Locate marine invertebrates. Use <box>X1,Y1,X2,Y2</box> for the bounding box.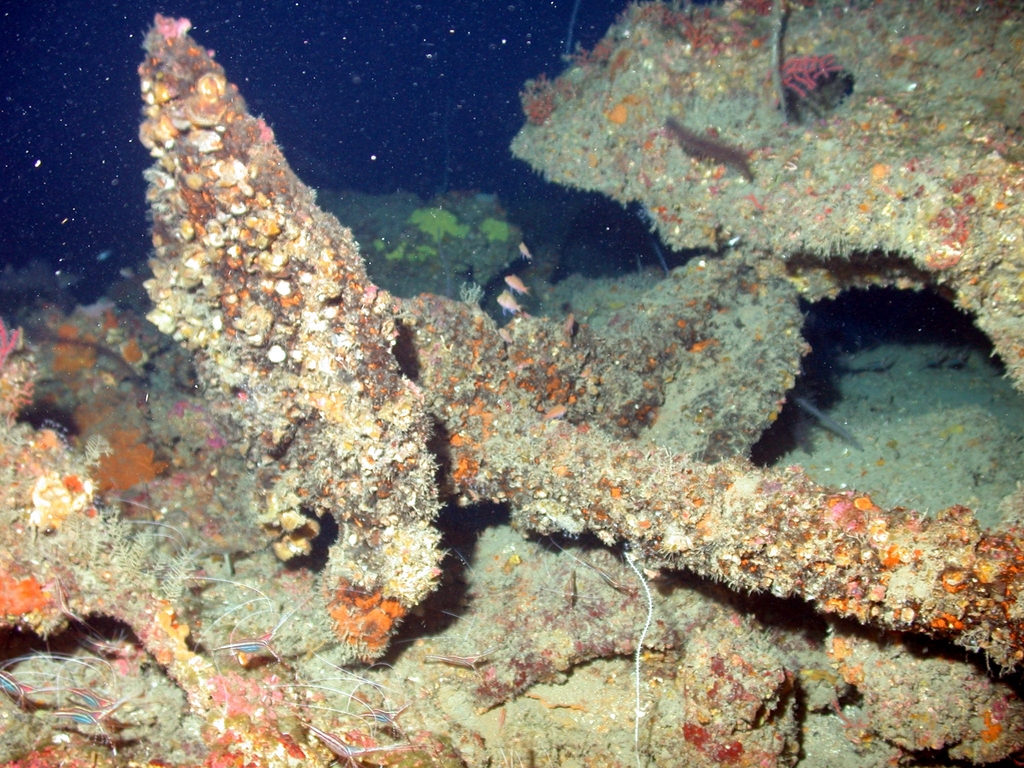
<box>49,696,136,750</box>.
